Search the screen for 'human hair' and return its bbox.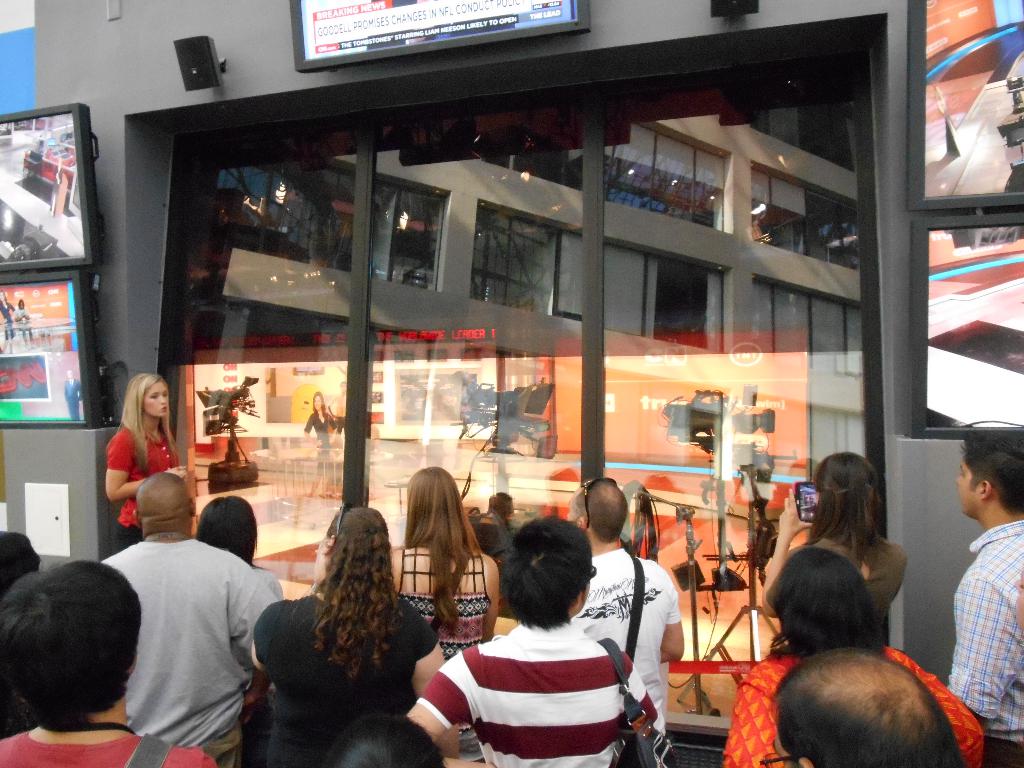
Found: (804, 450, 884, 540).
